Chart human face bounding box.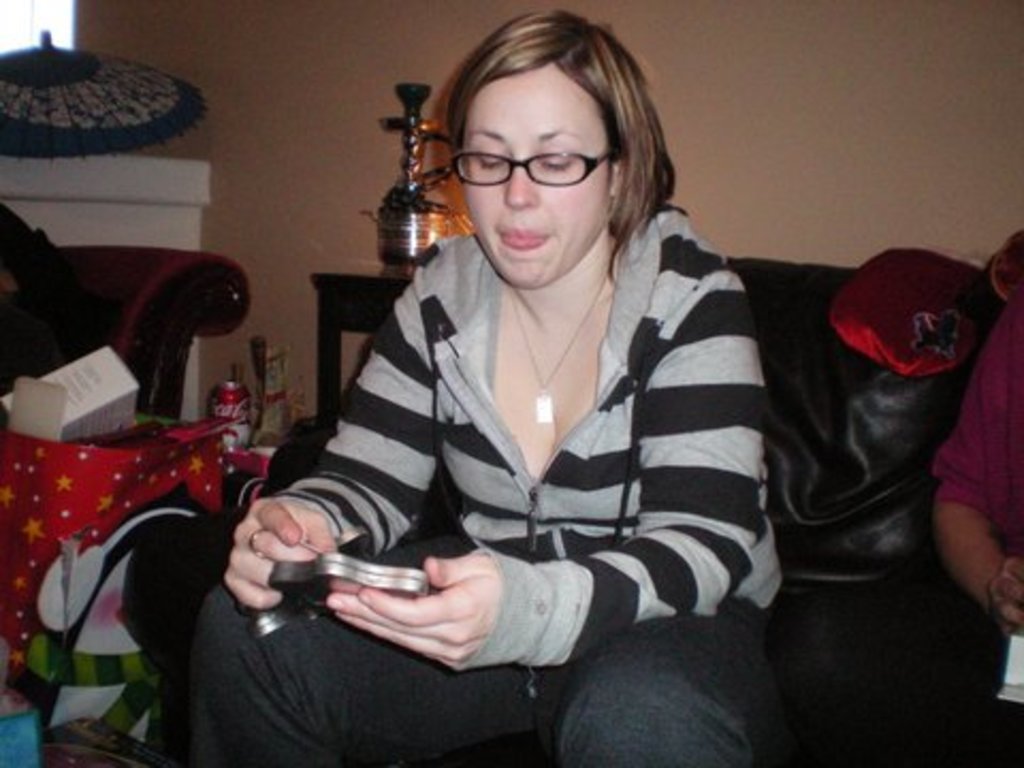
Charted: pyautogui.locateOnScreen(461, 73, 604, 284).
